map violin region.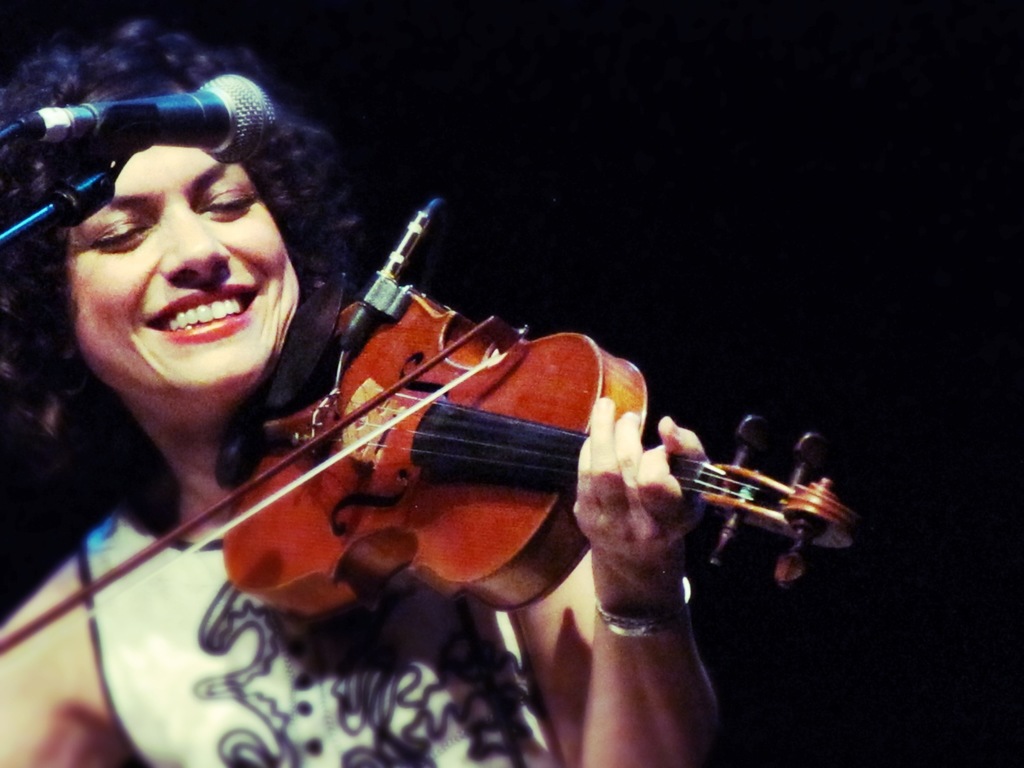
Mapped to left=0, top=262, right=869, bottom=670.
